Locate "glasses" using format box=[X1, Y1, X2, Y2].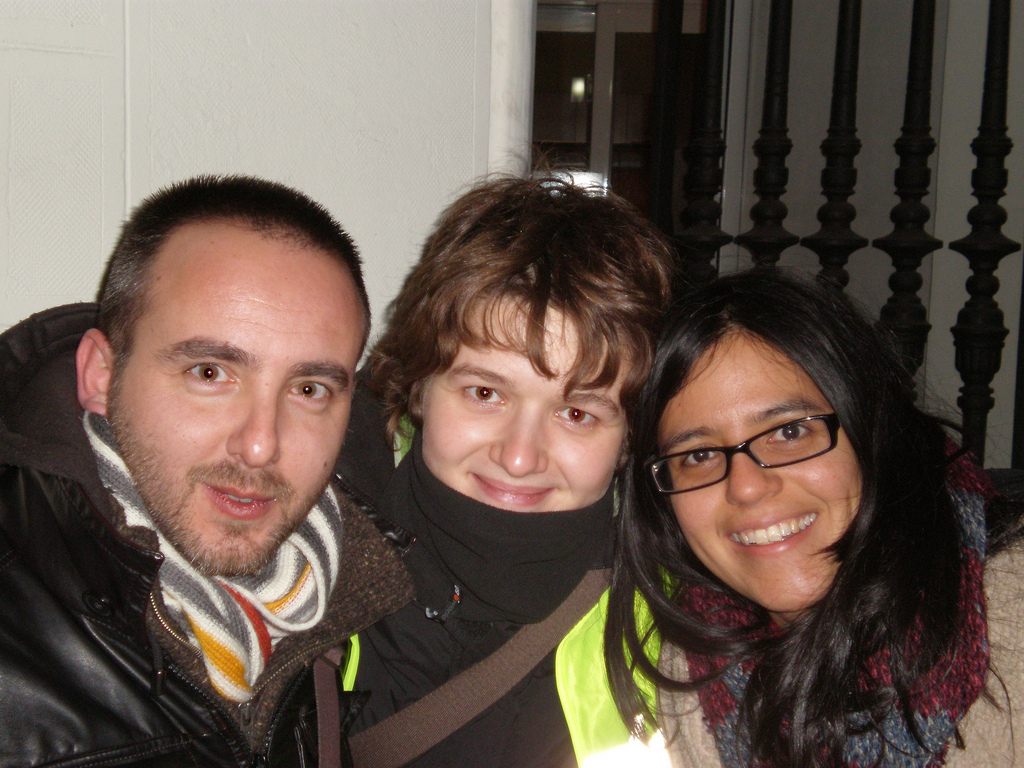
box=[641, 410, 841, 495].
